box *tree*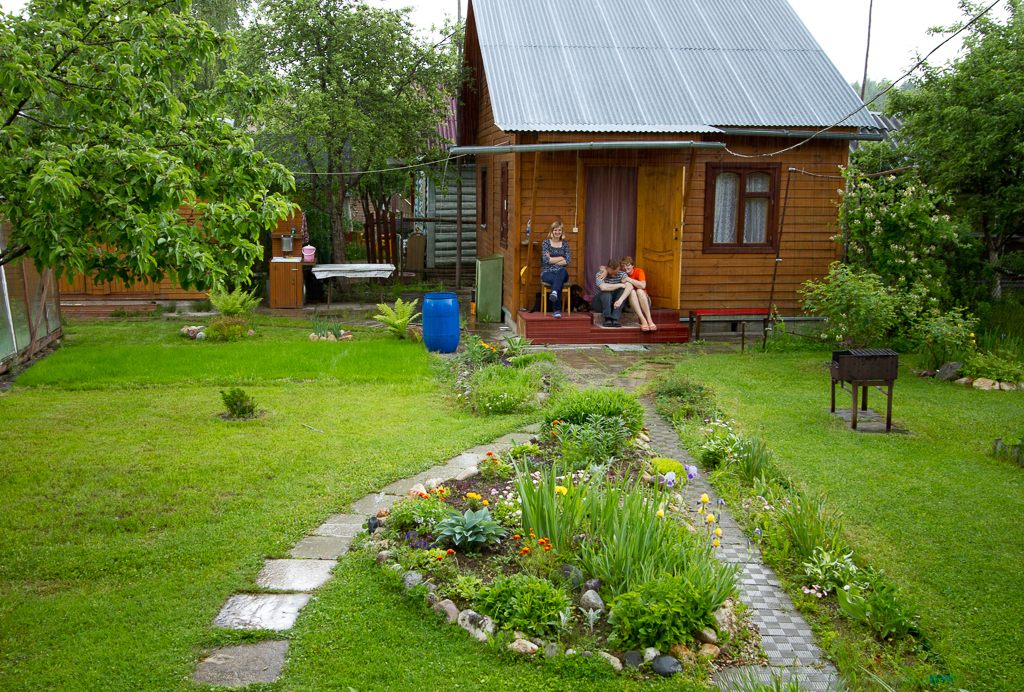
[0,0,301,293]
